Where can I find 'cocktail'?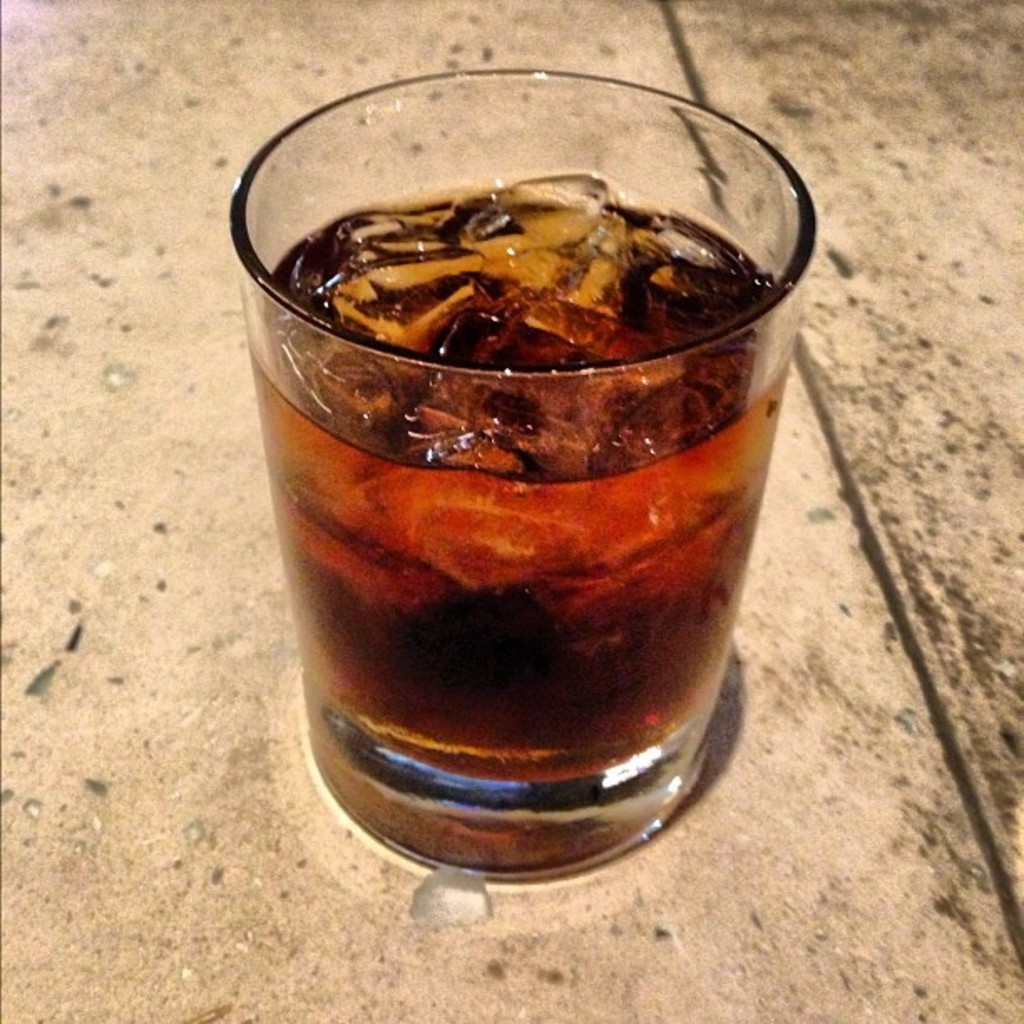
You can find it at <bbox>236, 64, 825, 877</bbox>.
